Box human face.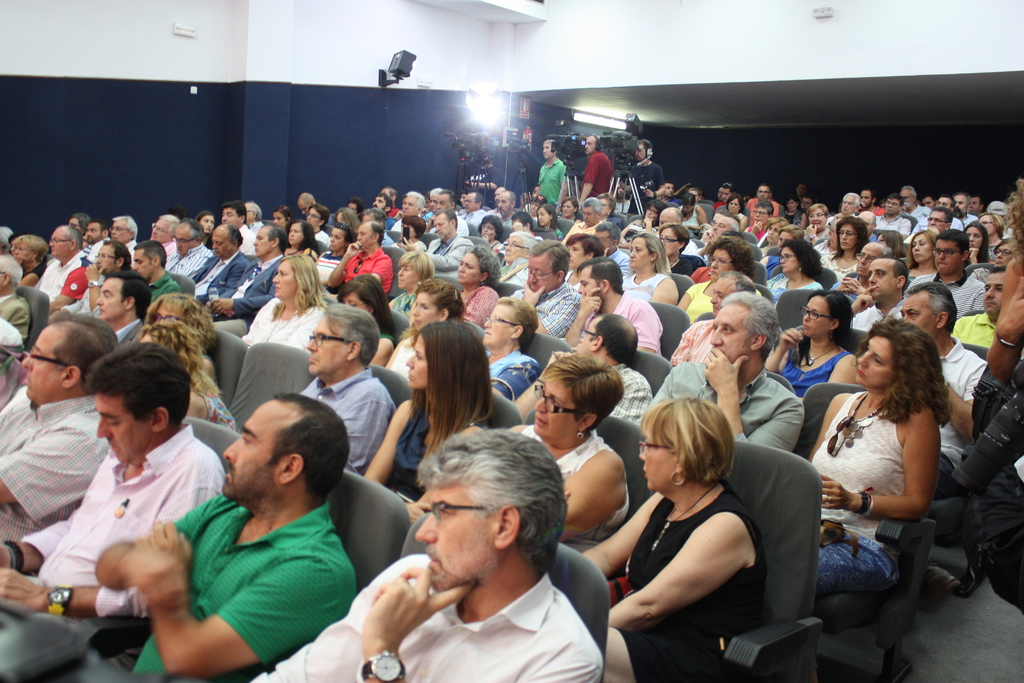
x1=867, y1=258, x2=897, y2=300.
